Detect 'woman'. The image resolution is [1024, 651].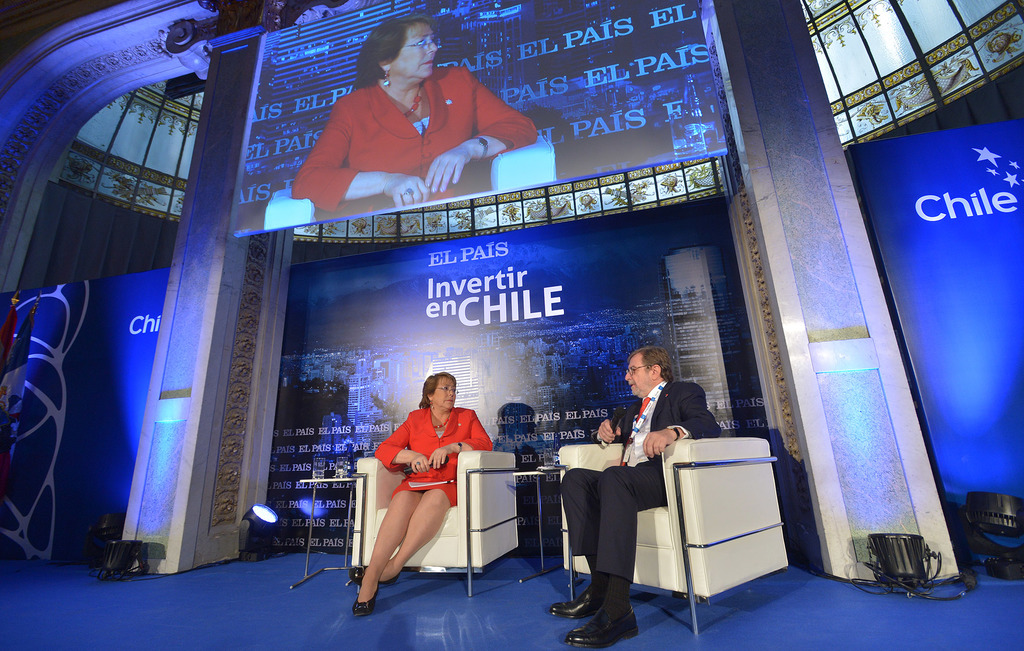
[295,19,544,208].
